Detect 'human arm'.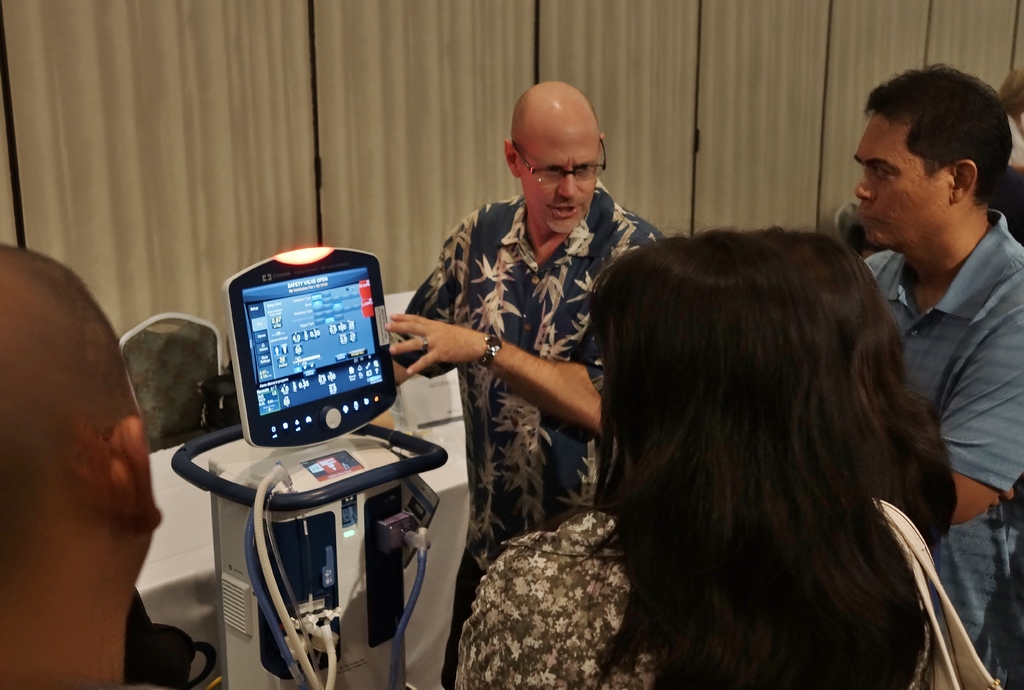
Detected at <box>939,292,1023,527</box>.
